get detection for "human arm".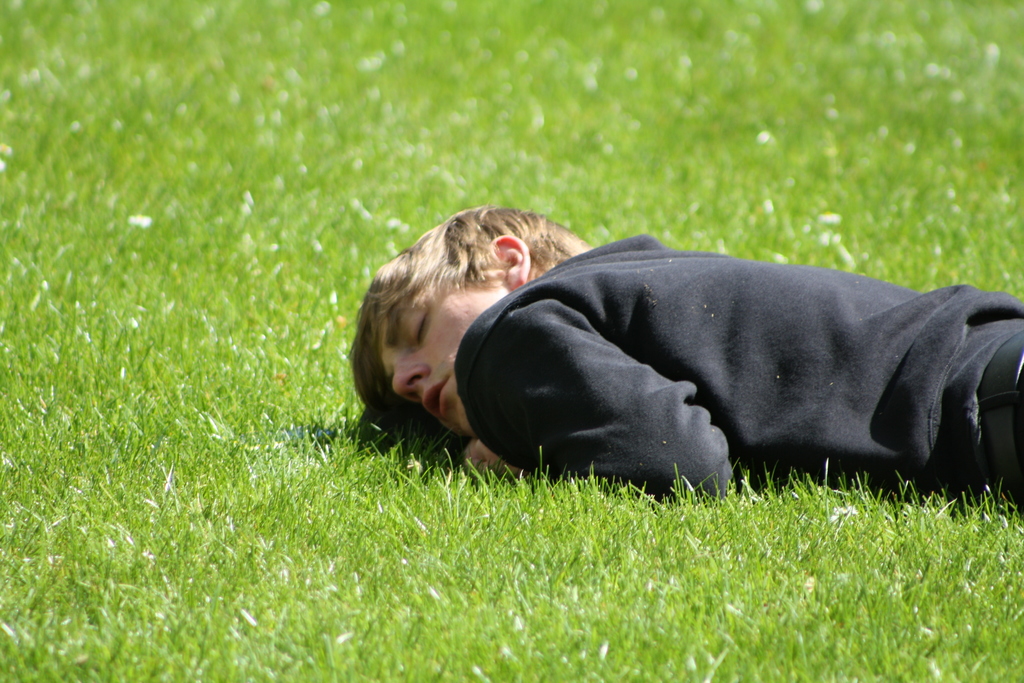
Detection: 461 308 726 499.
